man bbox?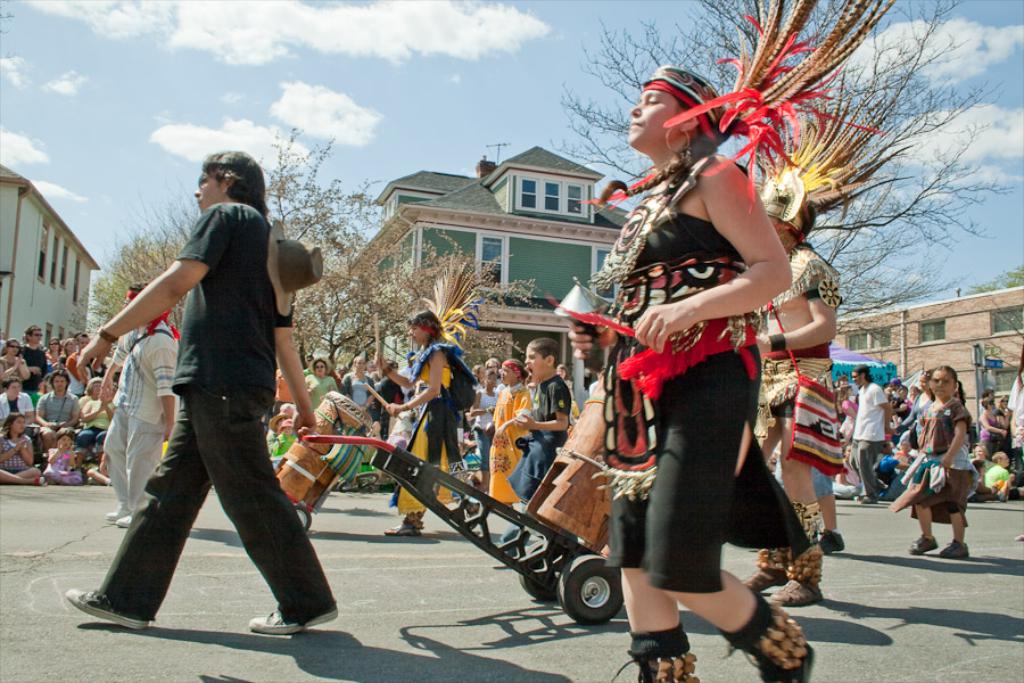
{"left": 35, "top": 370, "right": 77, "bottom": 451}
